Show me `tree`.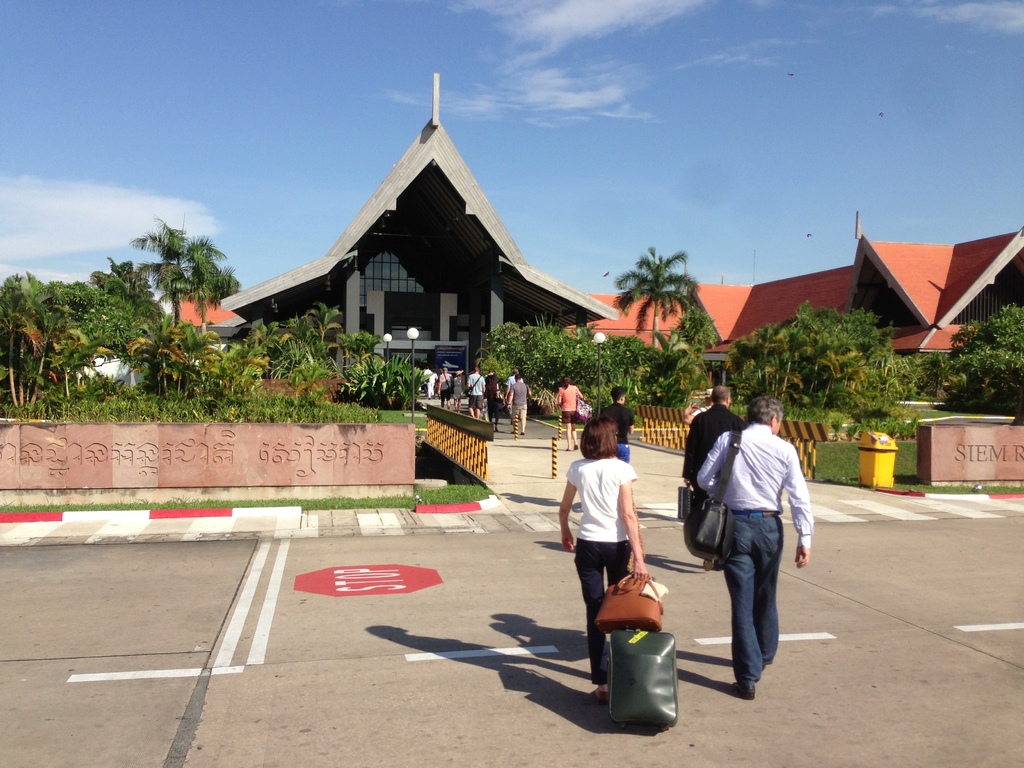
`tree` is here: (186, 237, 241, 344).
